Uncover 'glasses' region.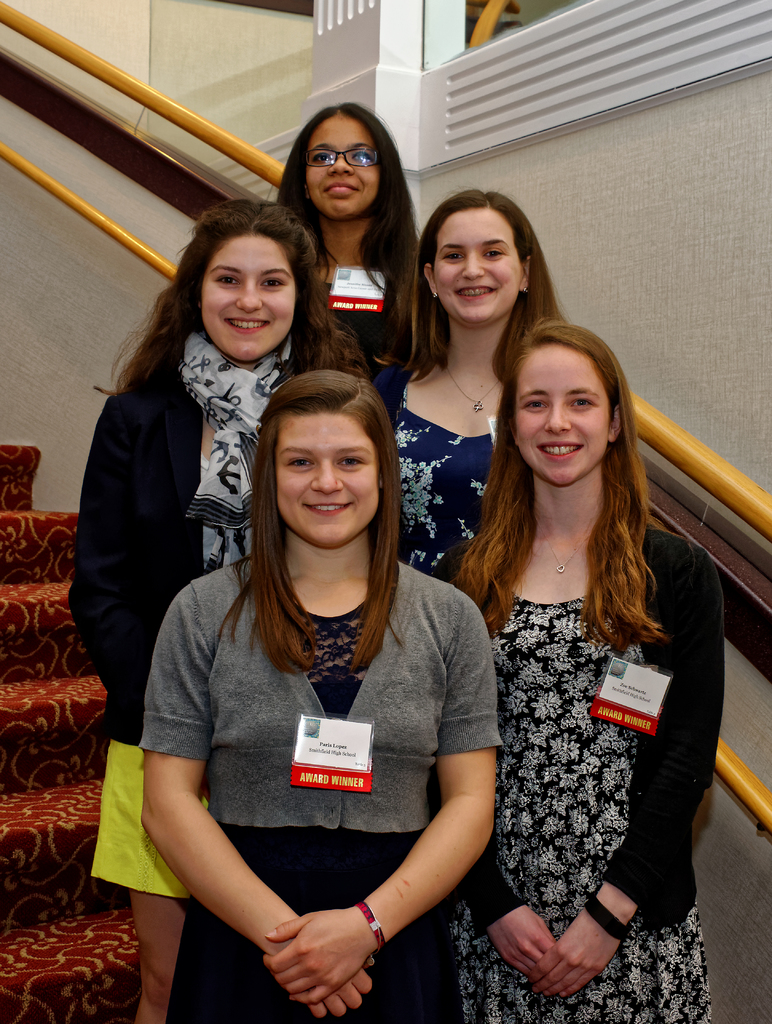
Uncovered: rect(308, 144, 382, 168).
